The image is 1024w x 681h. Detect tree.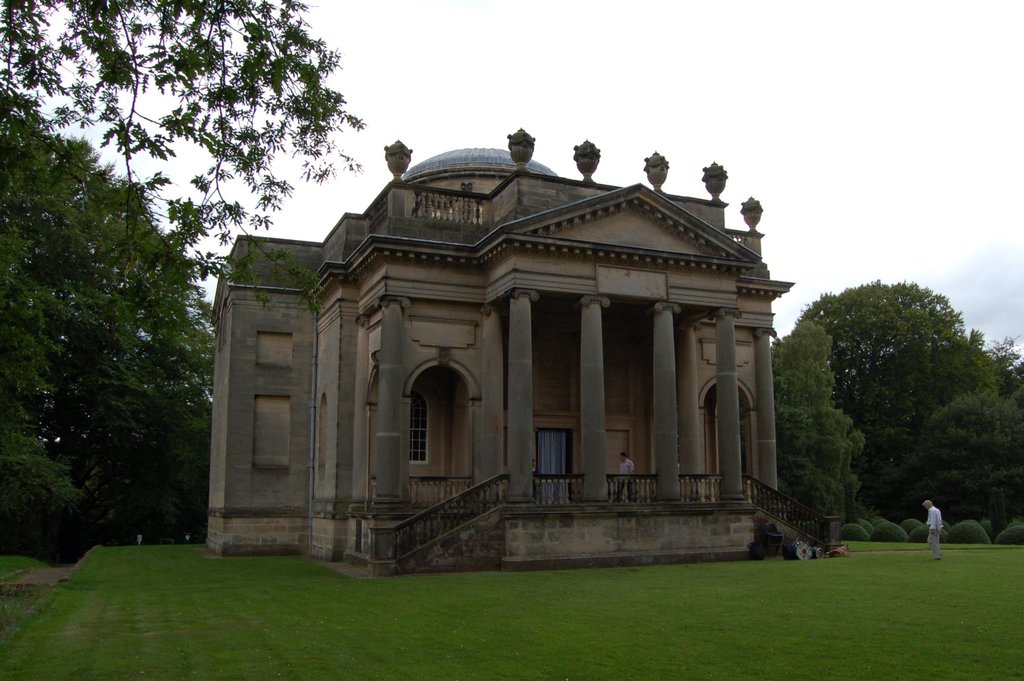
Detection: [0,0,362,220].
